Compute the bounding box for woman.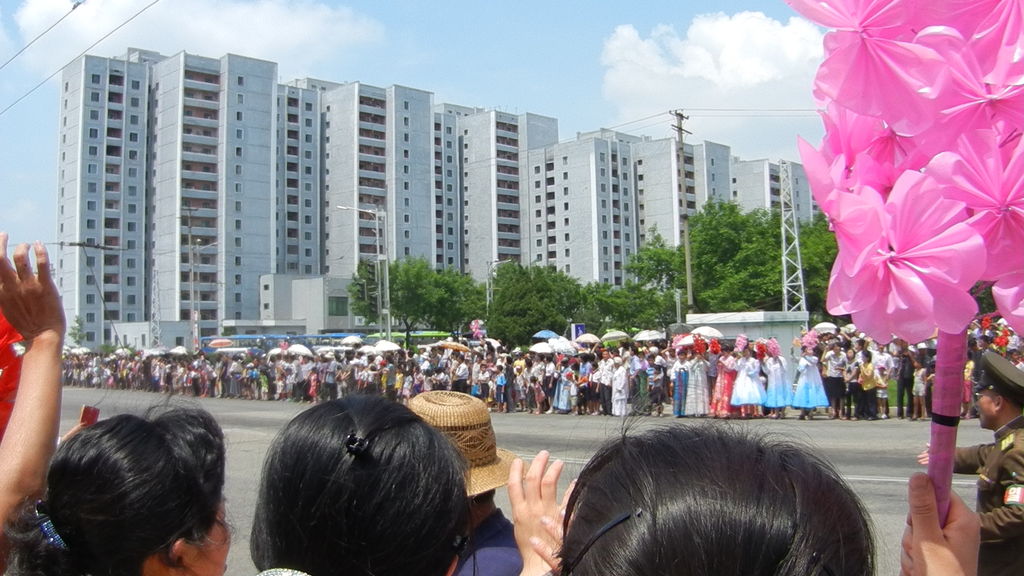
l=671, t=344, r=686, b=416.
